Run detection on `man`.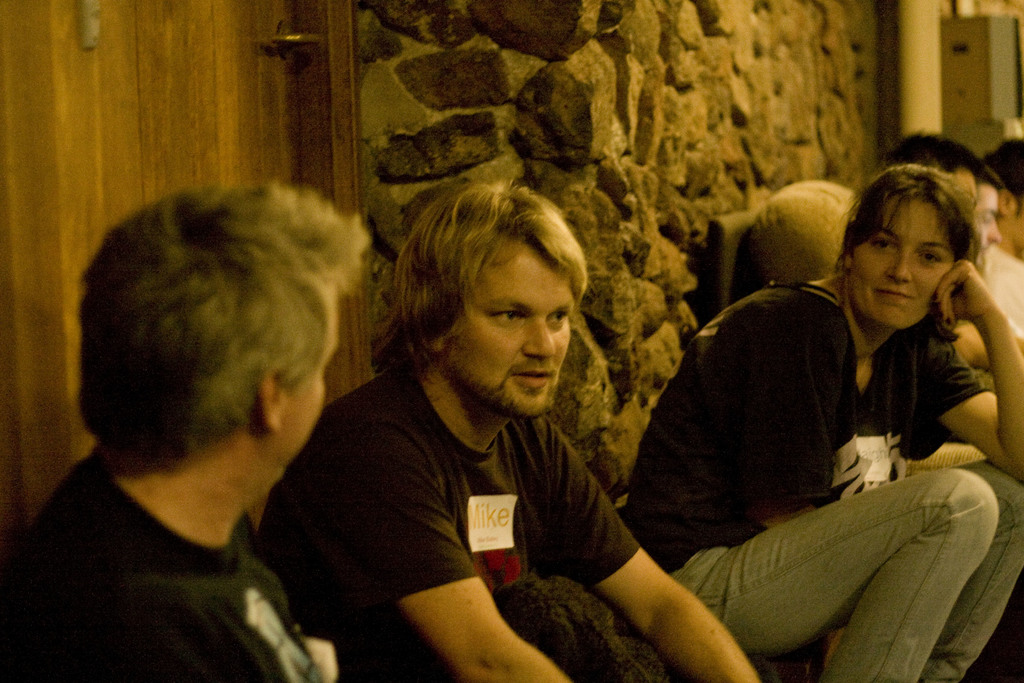
Result: (0, 178, 374, 682).
